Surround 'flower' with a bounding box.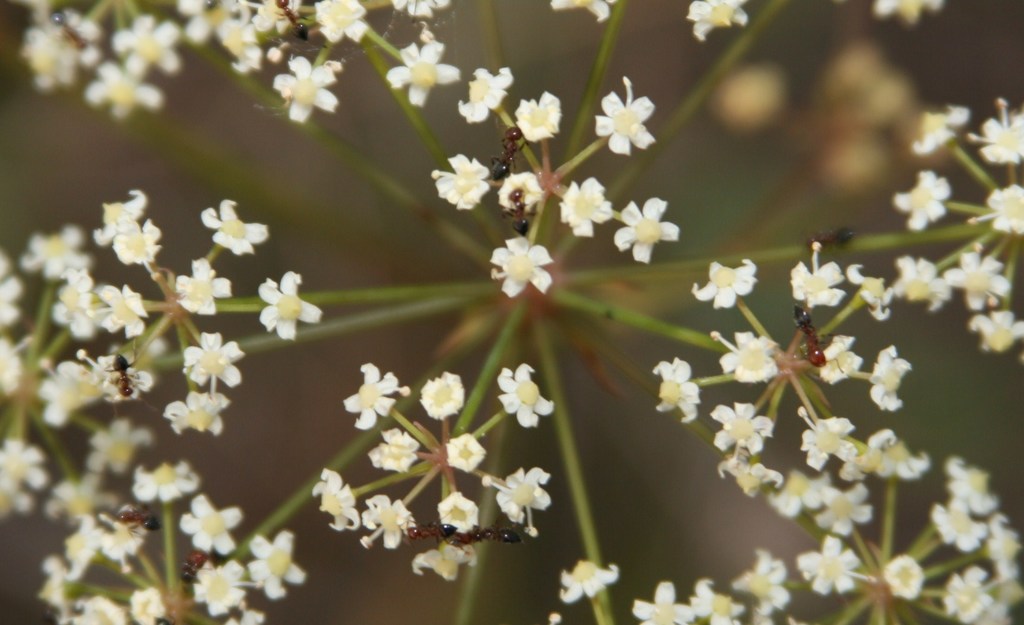
[417, 370, 463, 421].
